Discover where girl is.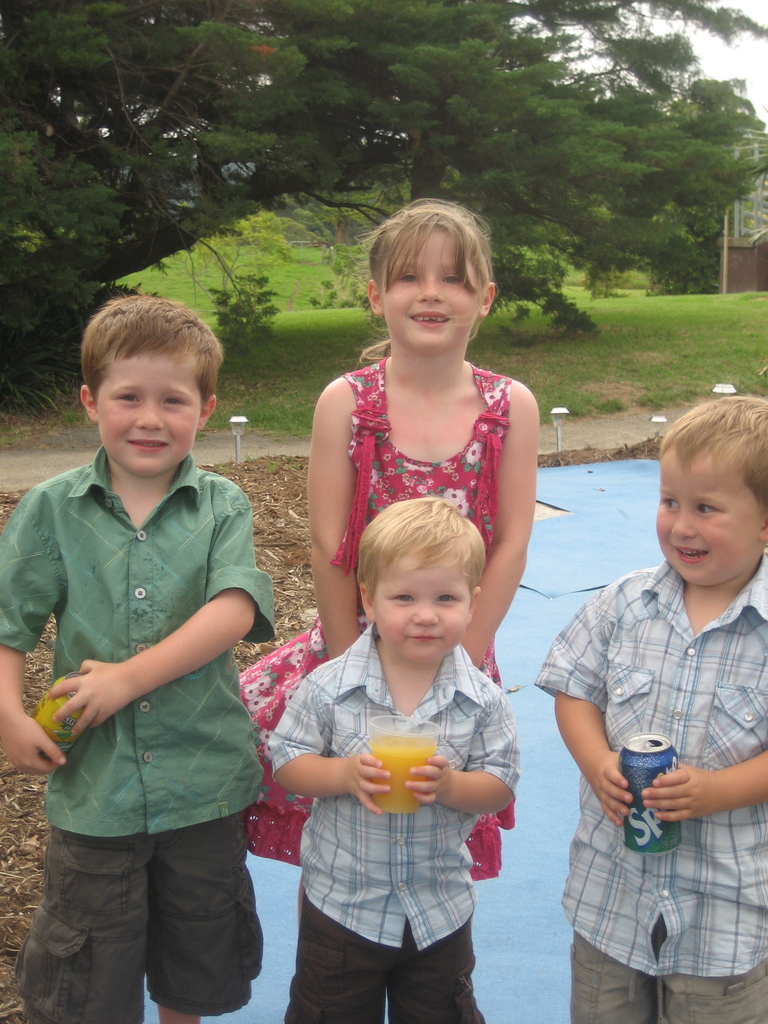
Discovered at (238, 196, 541, 882).
